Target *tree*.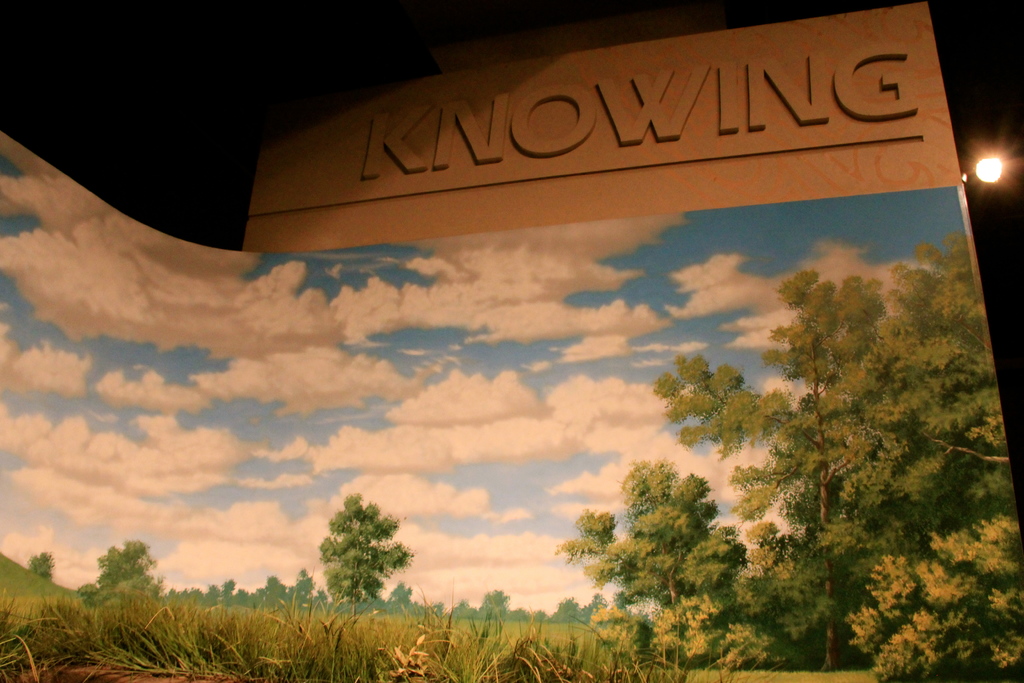
Target region: locate(22, 548, 55, 582).
